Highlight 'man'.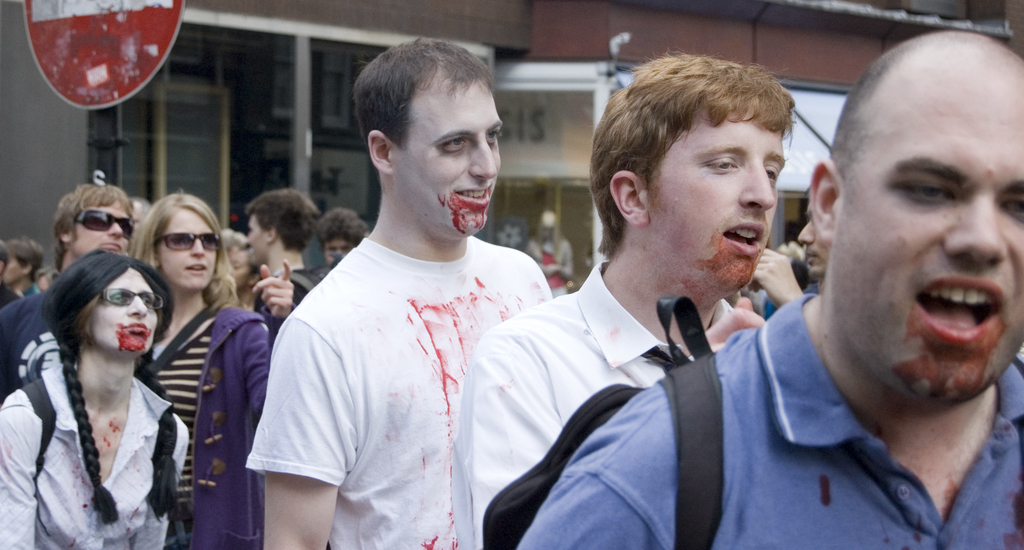
Highlighted region: (x1=451, y1=54, x2=797, y2=549).
